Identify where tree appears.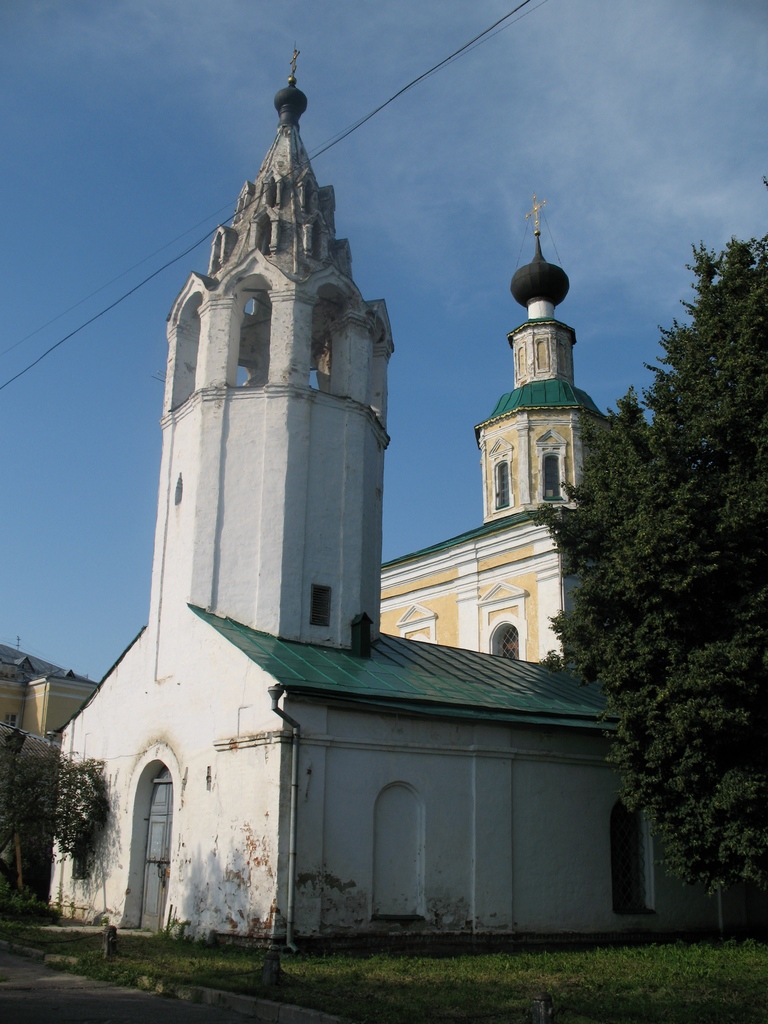
Appears at [x1=529, y1=196, x2=767, y2=929].
